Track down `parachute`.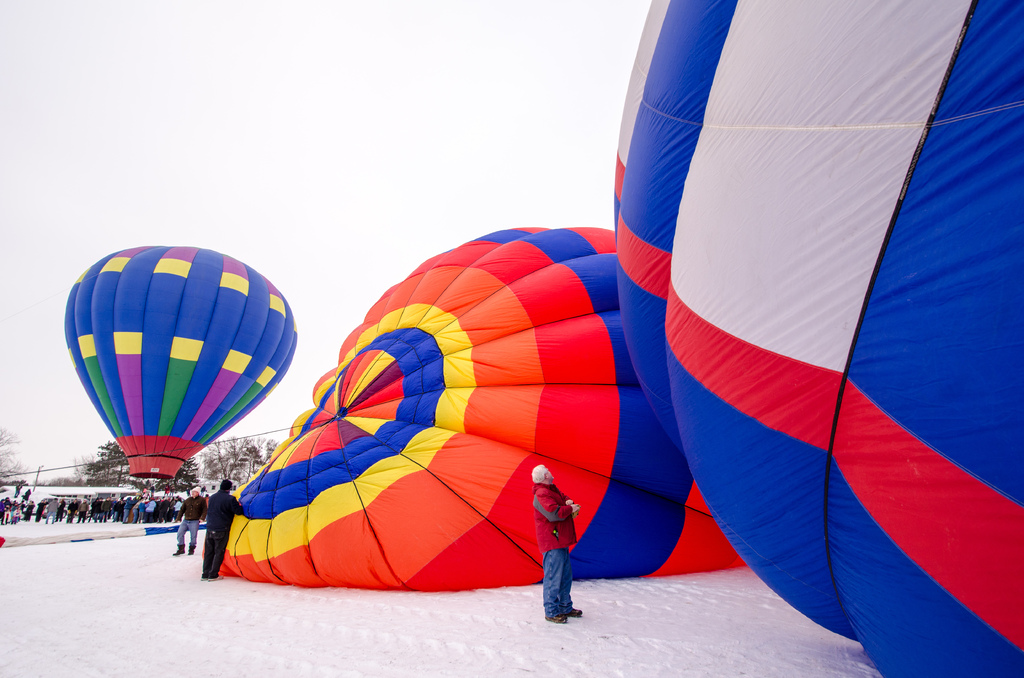
Tracked to select_region(611, 0, 1023, 677).
